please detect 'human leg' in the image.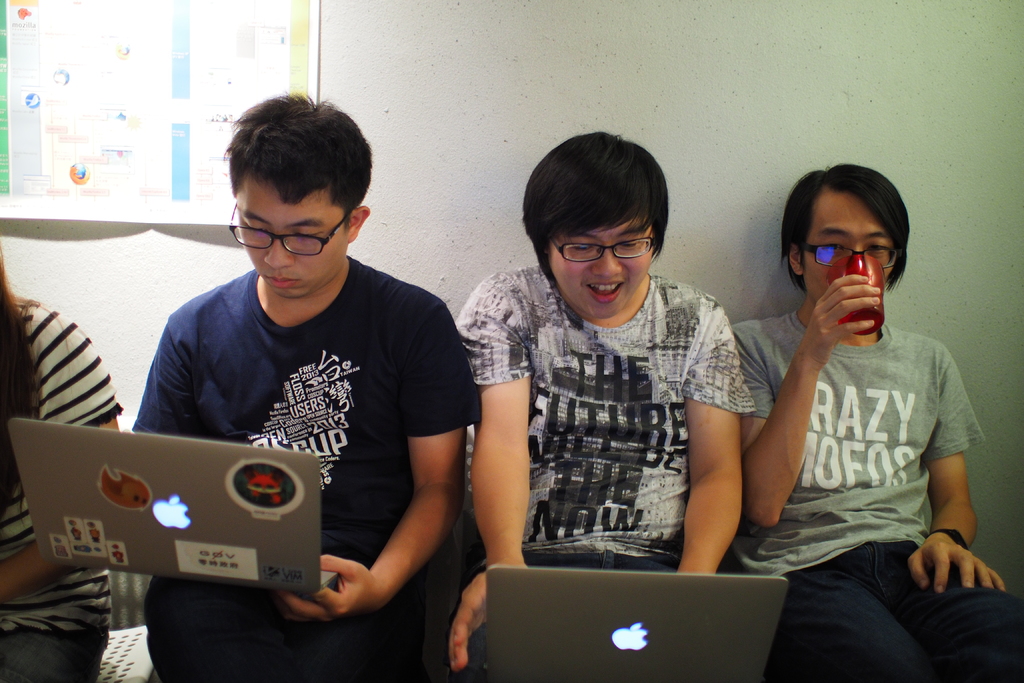
box(875, 539, 1023, 682).
